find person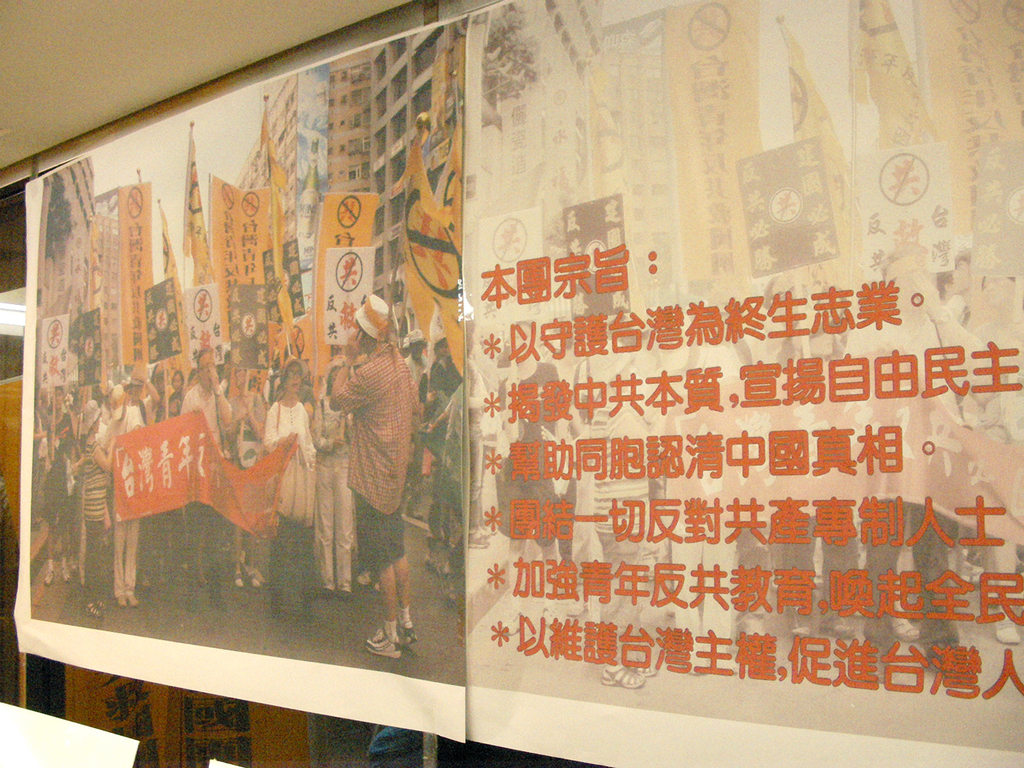
select_region(427, 338, 464, 408)
